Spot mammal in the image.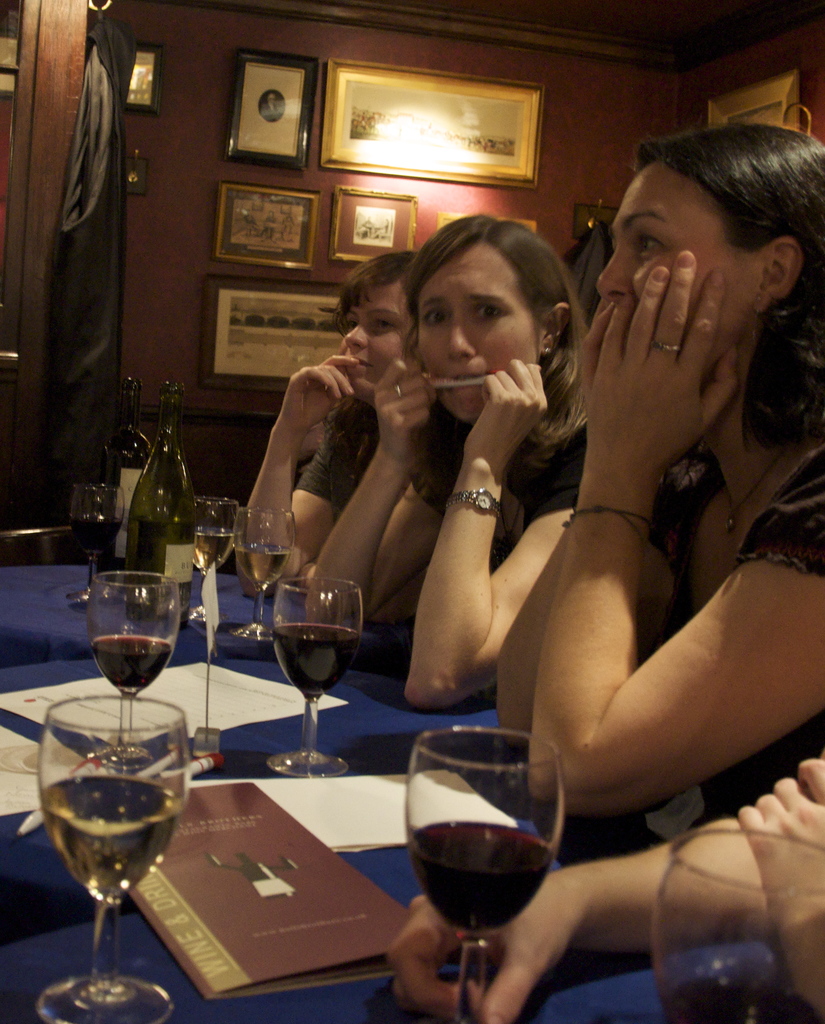
mammal found at bbox(258, 92, 286, 121).
